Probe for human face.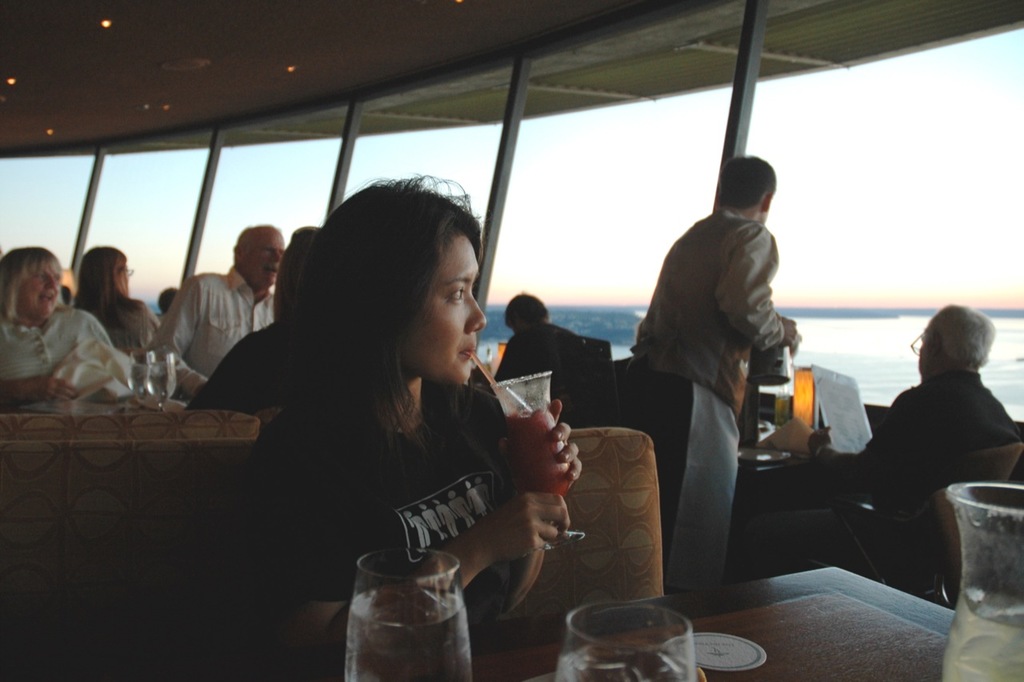
Probe result: box(122, 260, 131, 293).
